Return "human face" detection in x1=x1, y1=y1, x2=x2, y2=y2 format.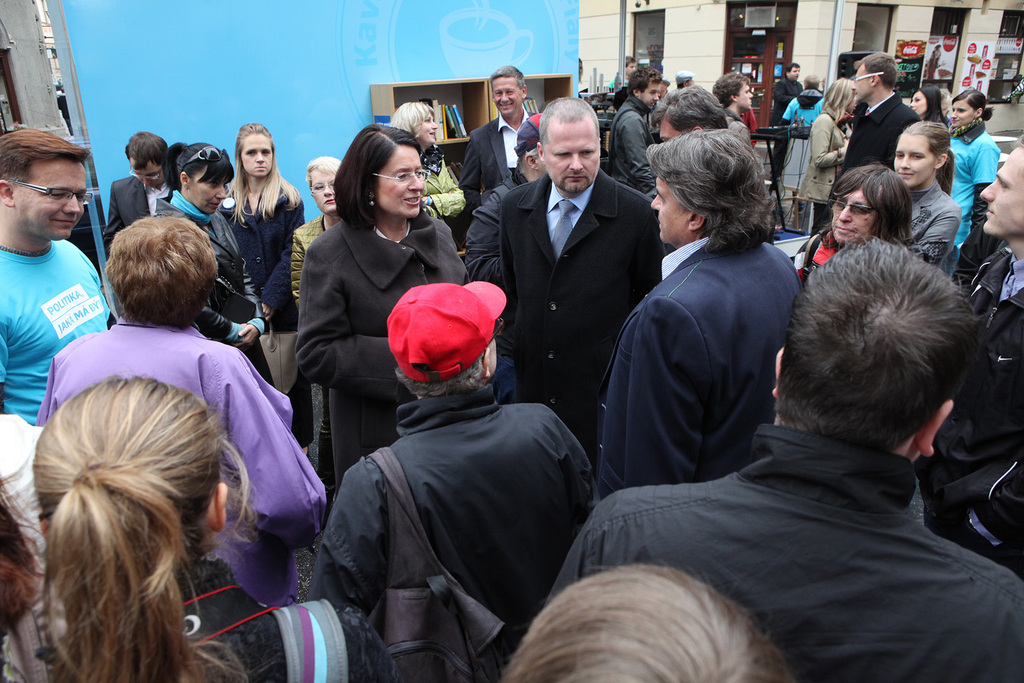
x1=541, y1=124, x2=602, y2=194.
